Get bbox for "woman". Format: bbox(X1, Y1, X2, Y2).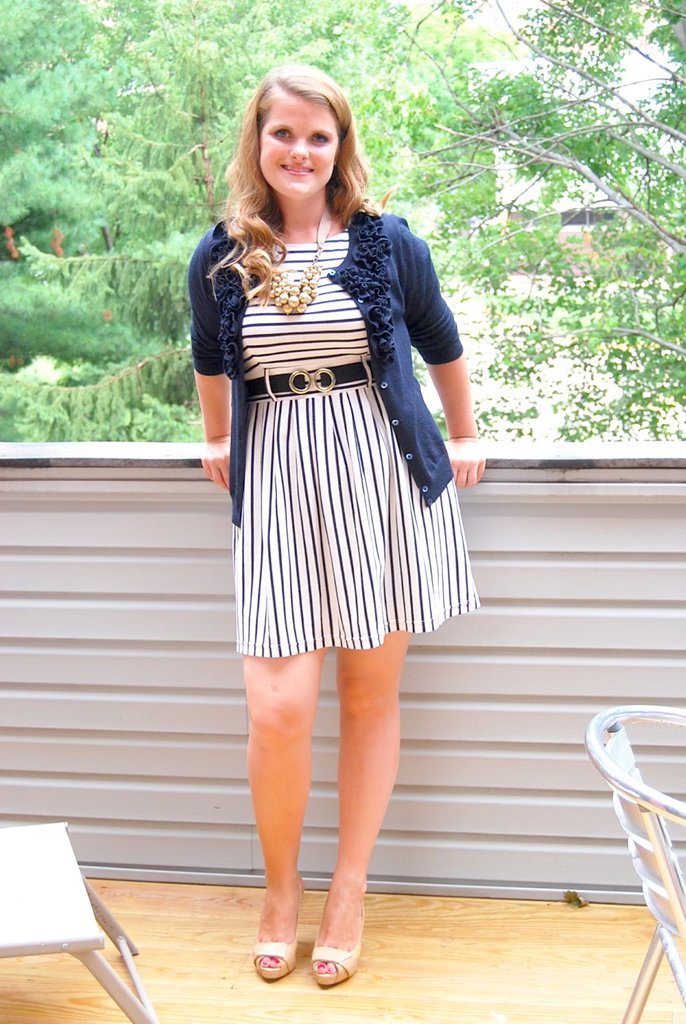
bbox(198, 50, 520, 964).
